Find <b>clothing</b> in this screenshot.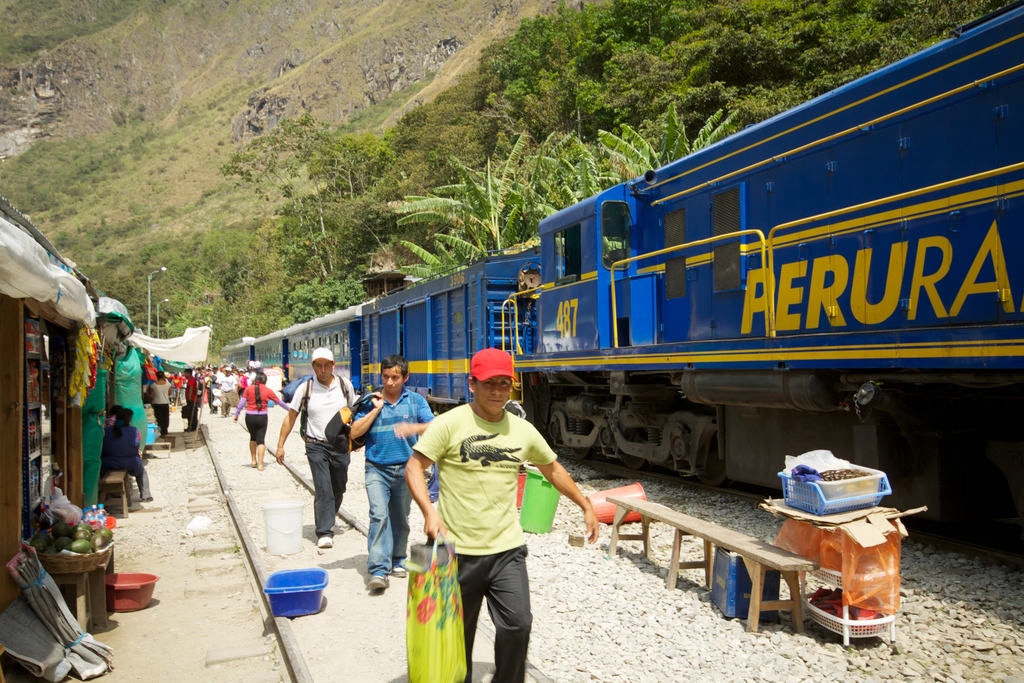
The bounding box for <b>clothing</b> is bbox=[282, 367, 357, 526].
